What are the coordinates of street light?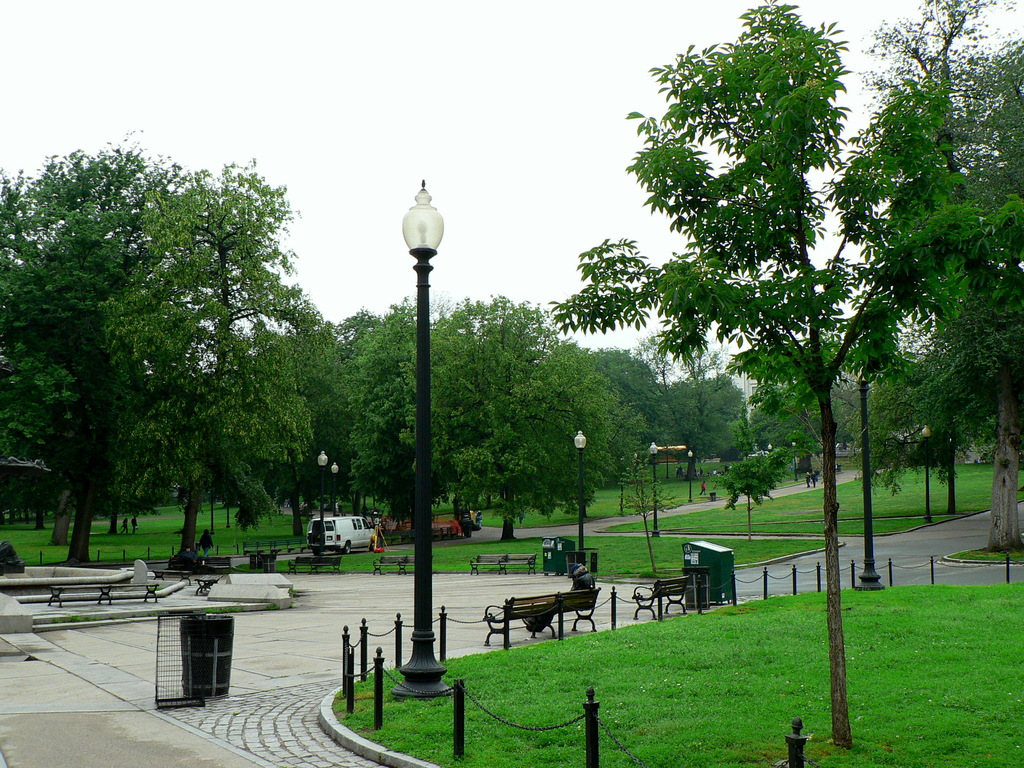
[918, 423, 933, 522].
